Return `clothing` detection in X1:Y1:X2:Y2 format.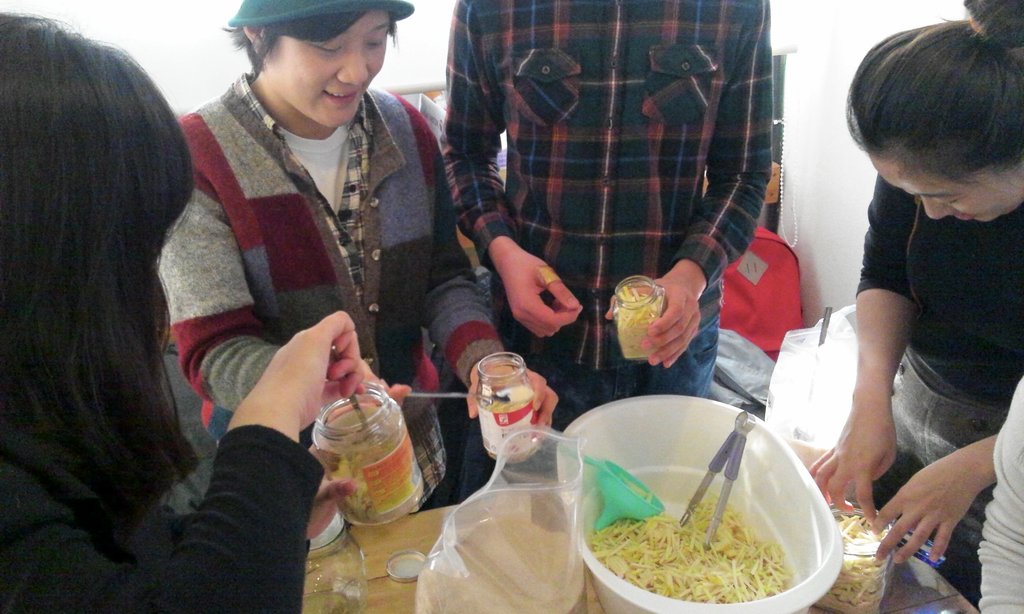
148:37:458:549.
